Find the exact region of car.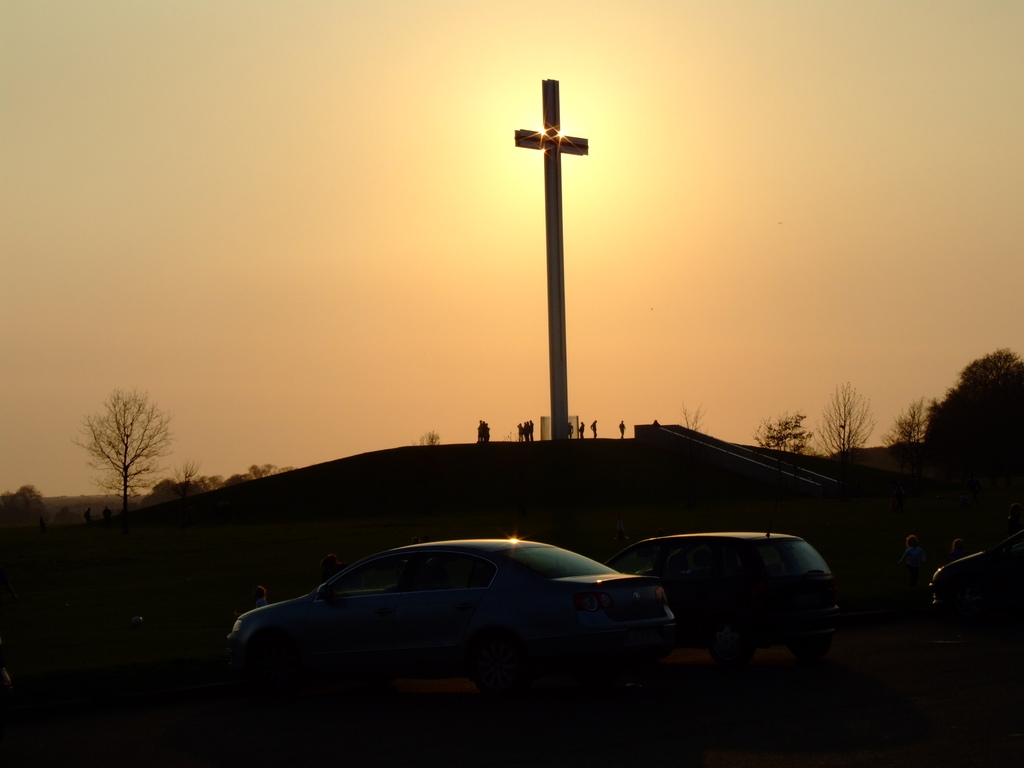
Exact region: 927:528:1023:630.
